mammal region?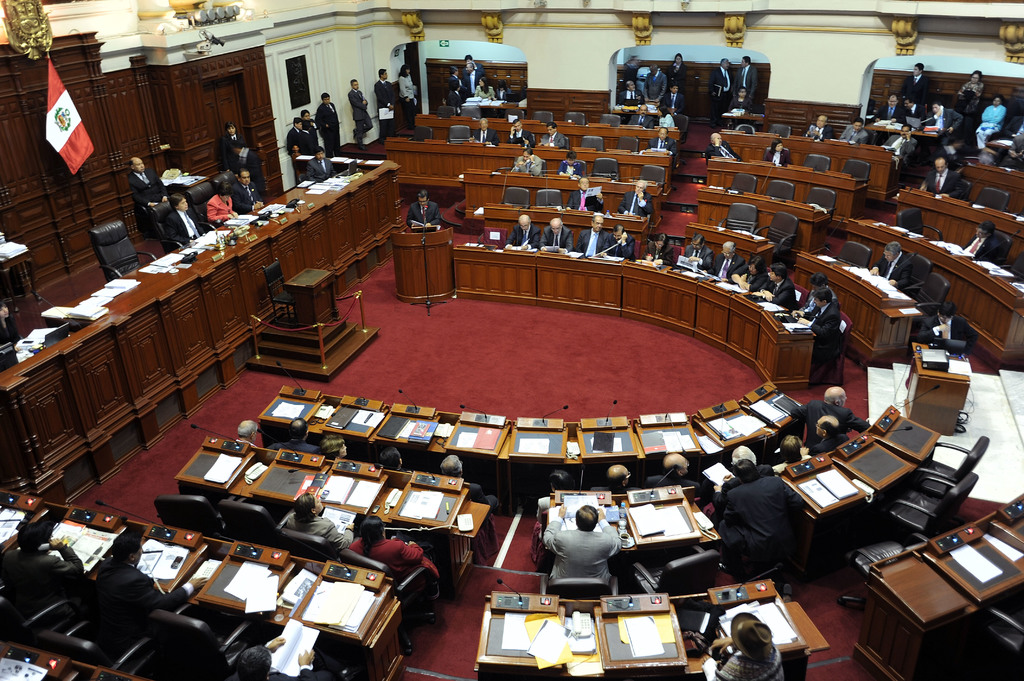
left=555, top=153, right=580, bottom=178
